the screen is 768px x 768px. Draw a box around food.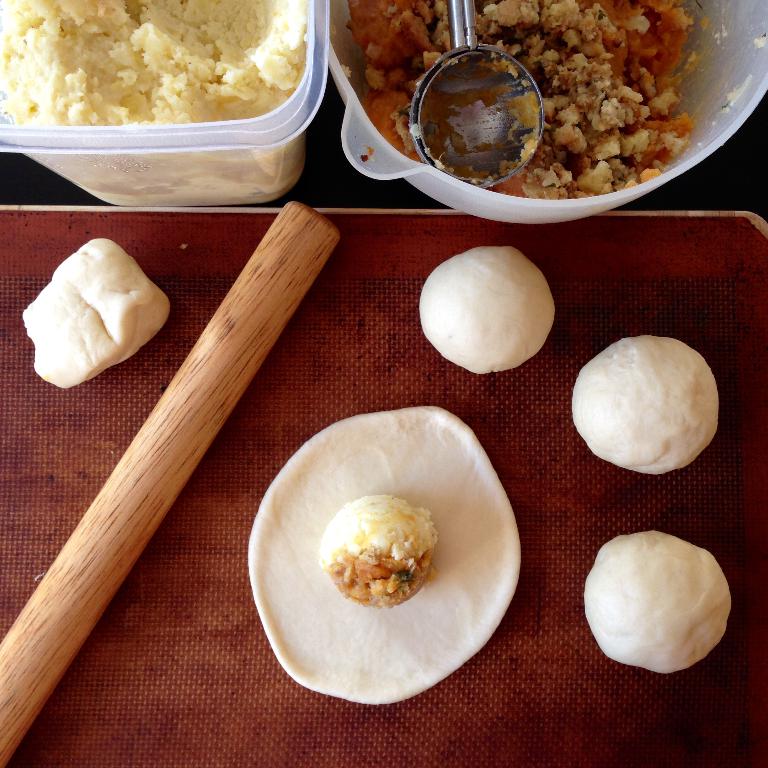
x1=420, y1=245, x2=552, y2=355.
